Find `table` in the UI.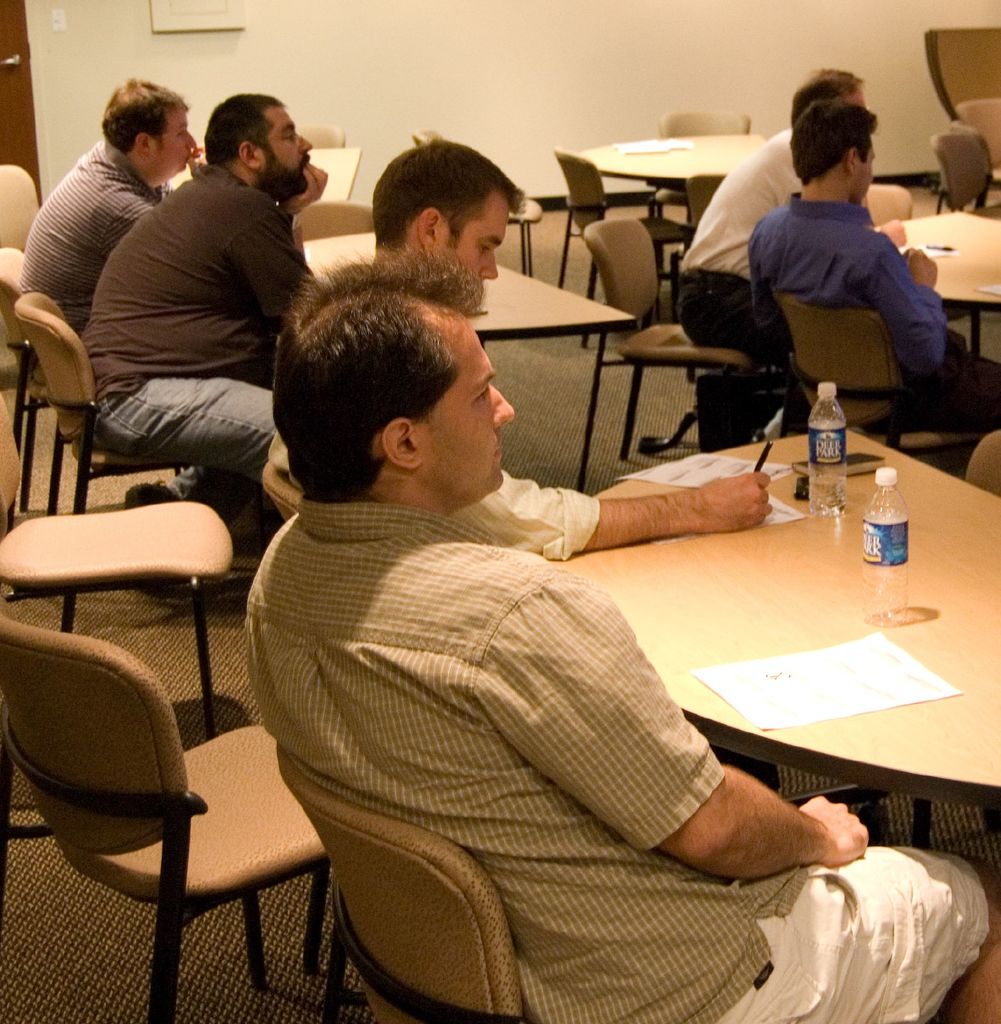
UI element at region(573, 136, 755, 297).
